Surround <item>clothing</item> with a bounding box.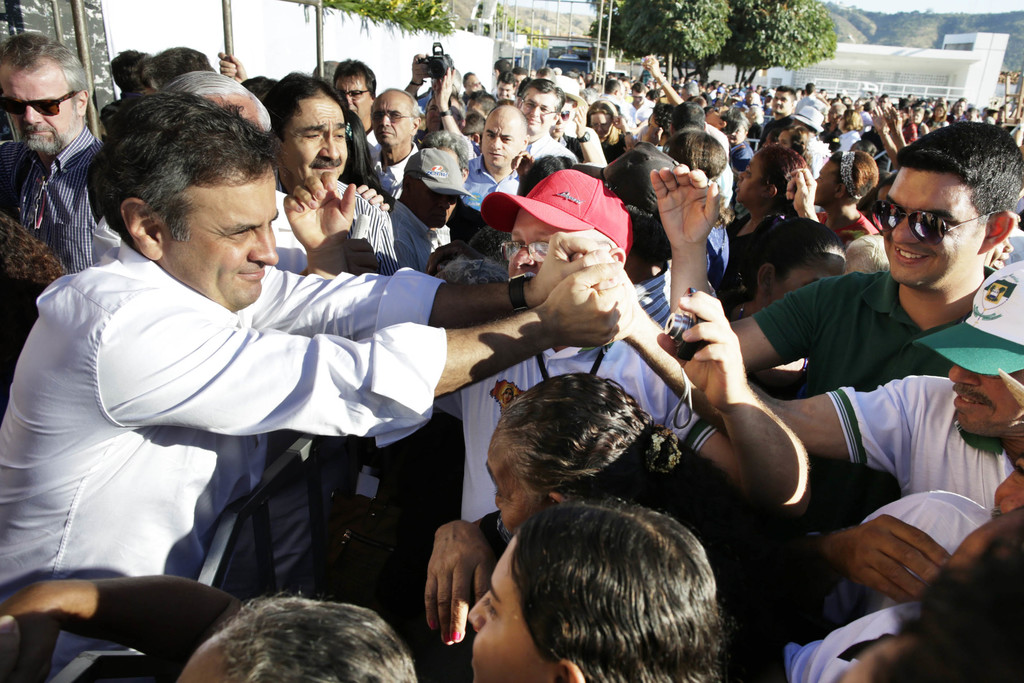
bbox=[857, 492, 987, 567].
